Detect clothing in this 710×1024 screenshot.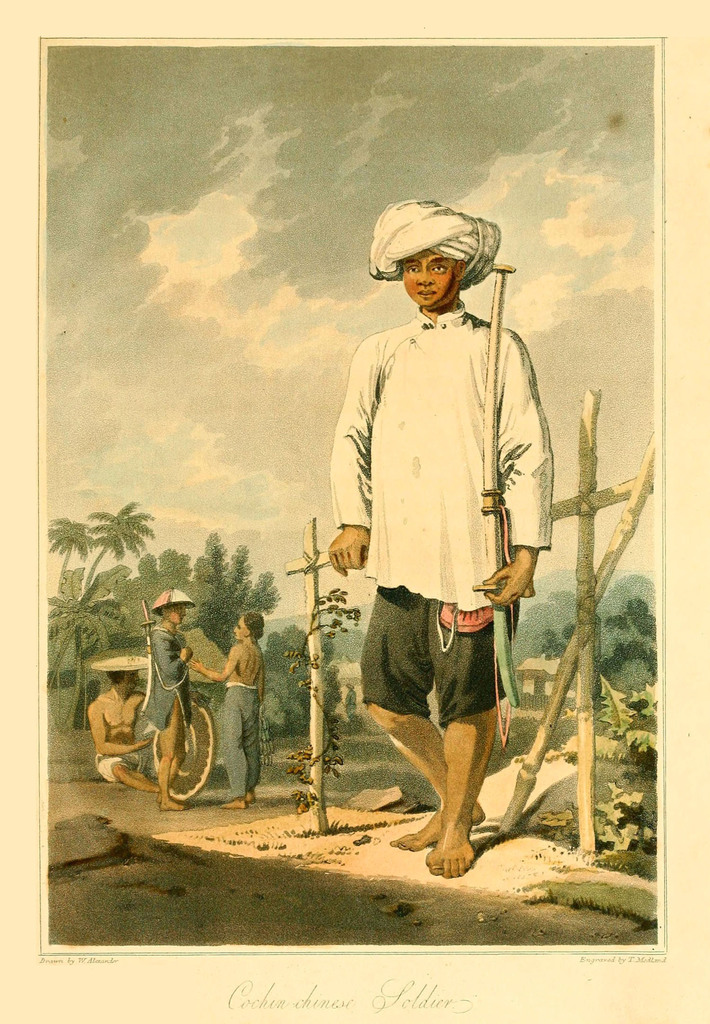
Detection: box=[329, 237, 557, 790].
